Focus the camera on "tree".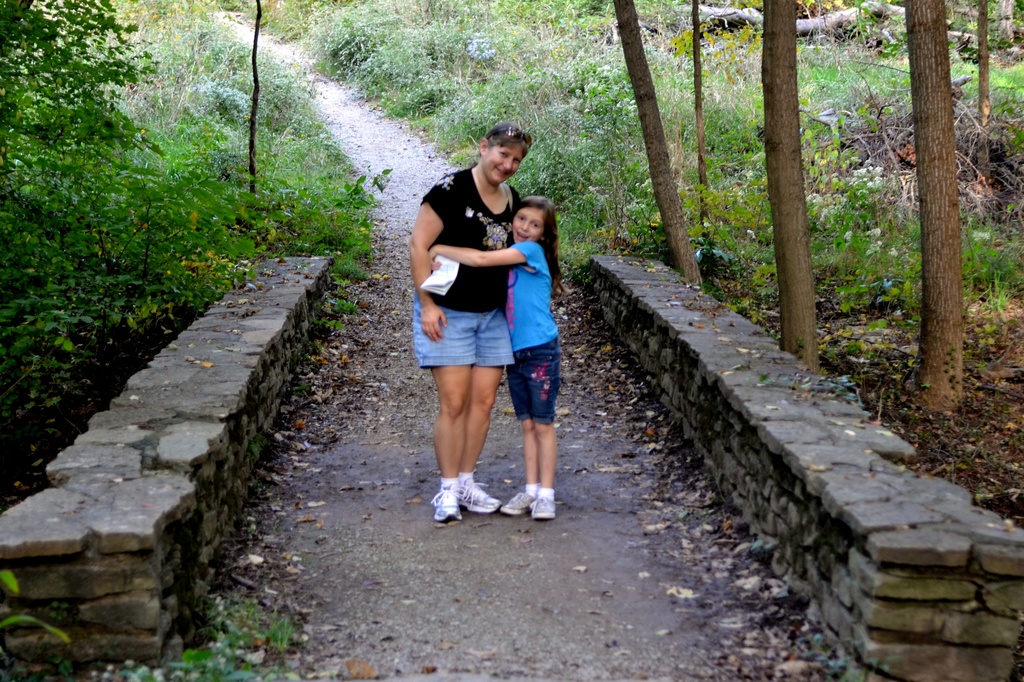
Focus region: <bbox>0, 0, 175, 186</bbox>.
